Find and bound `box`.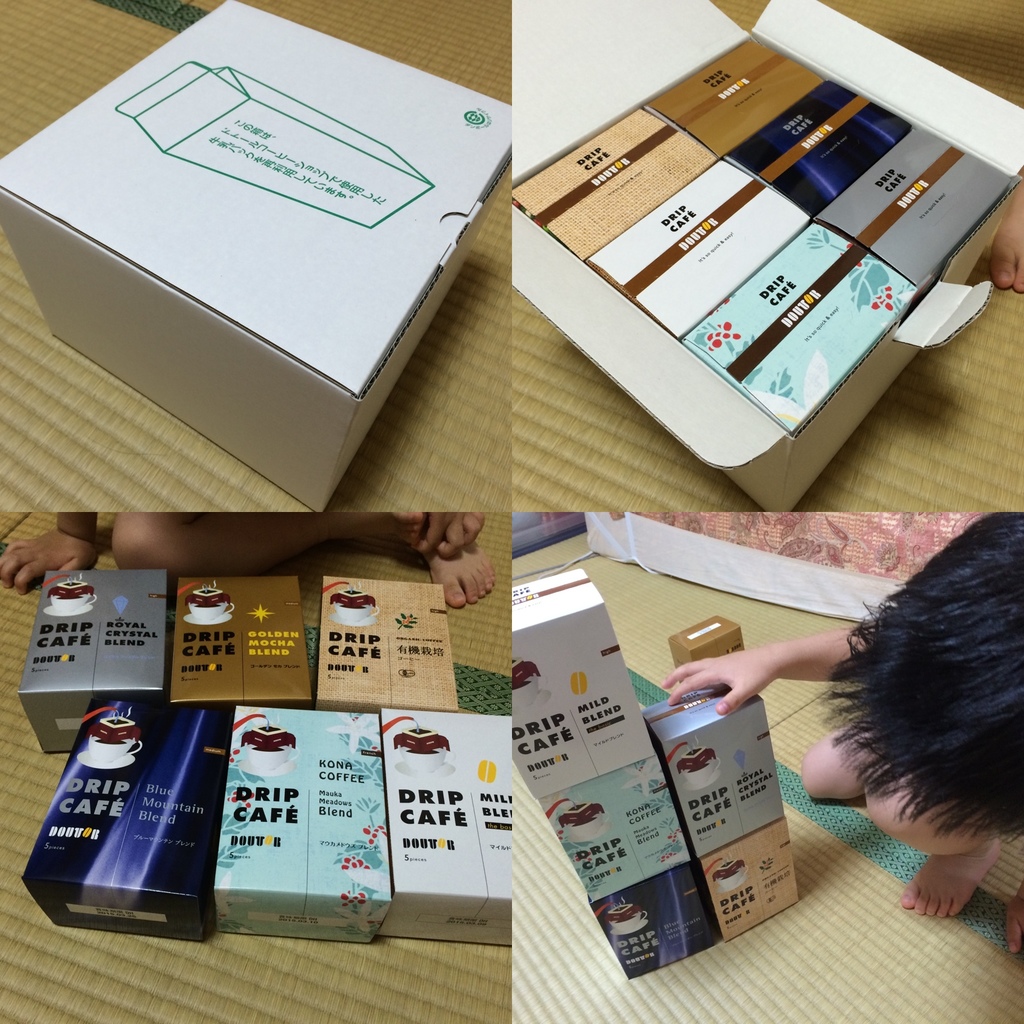
Bound: region(20, 31, 479, 474).
